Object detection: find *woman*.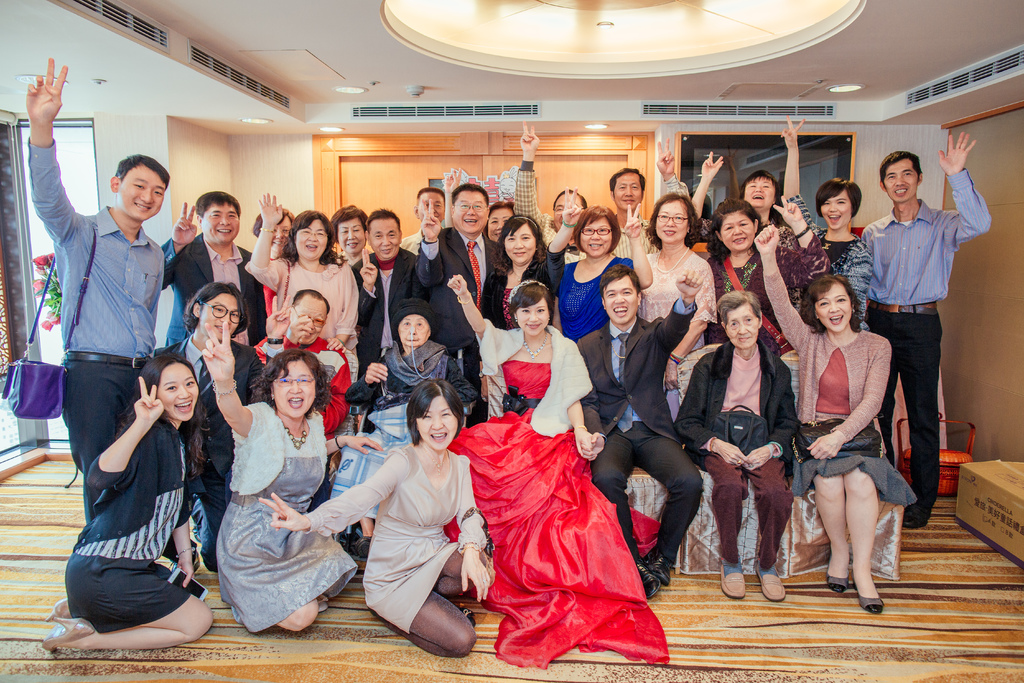
select_region(474, 210, 566, 338).
